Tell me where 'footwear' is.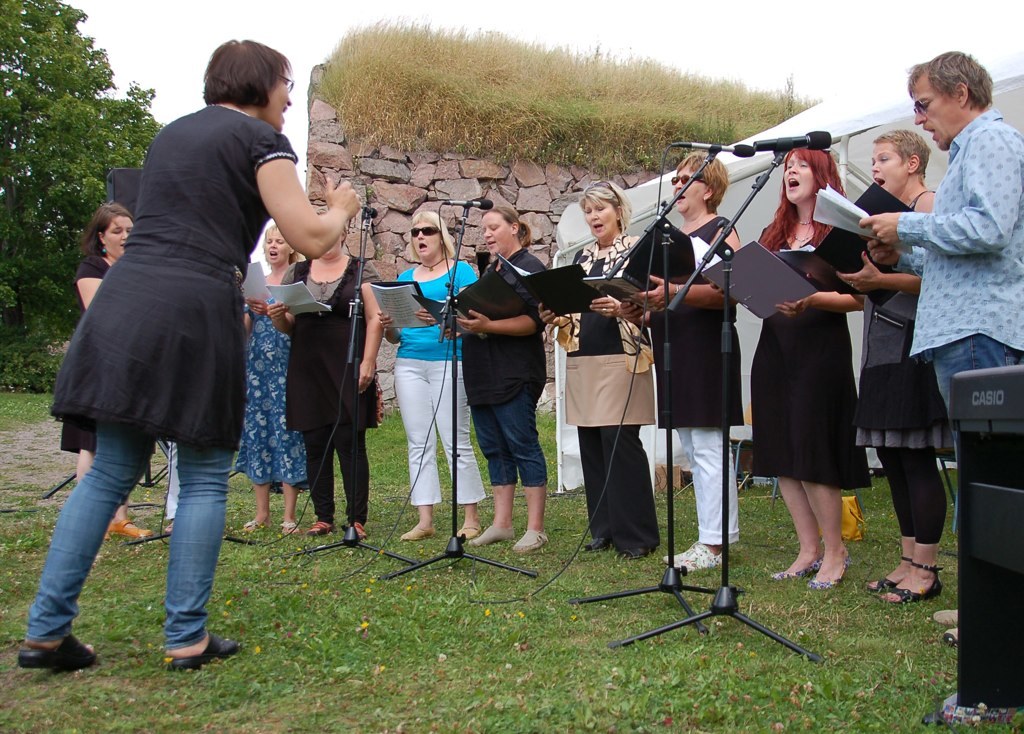
'footwear' is at left=943, top=628, right=959, bottom=644.
